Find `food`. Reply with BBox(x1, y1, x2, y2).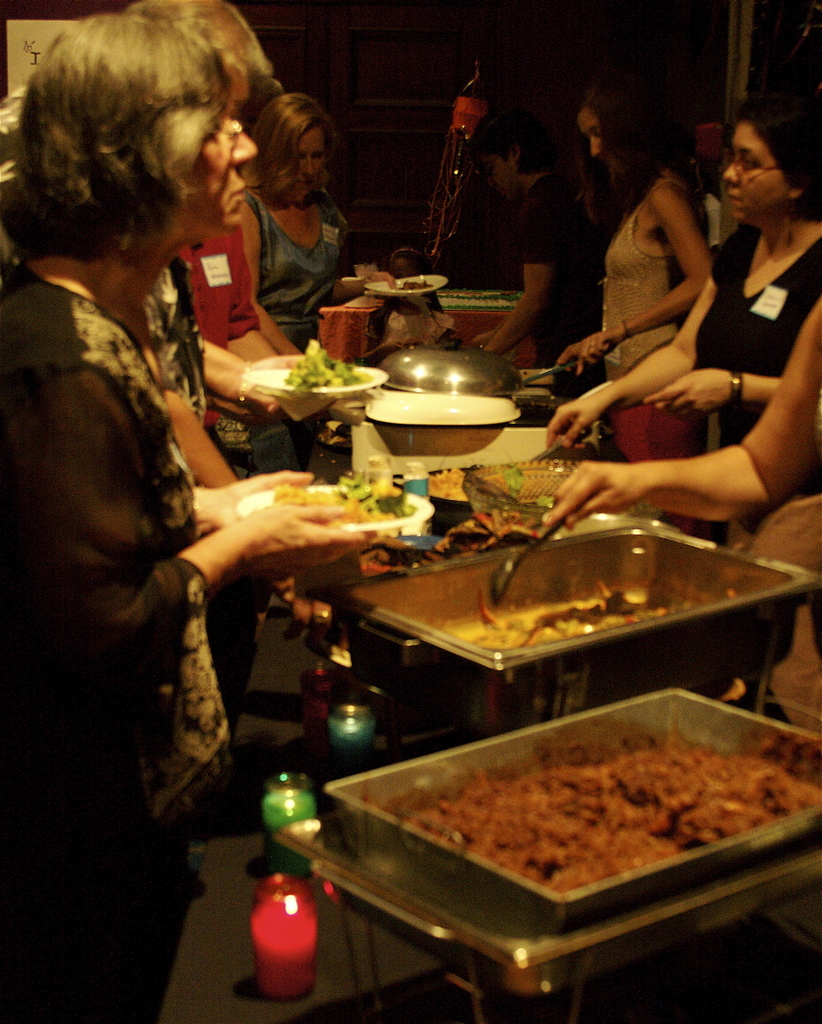
BBox(289, 338, 370, 392).
